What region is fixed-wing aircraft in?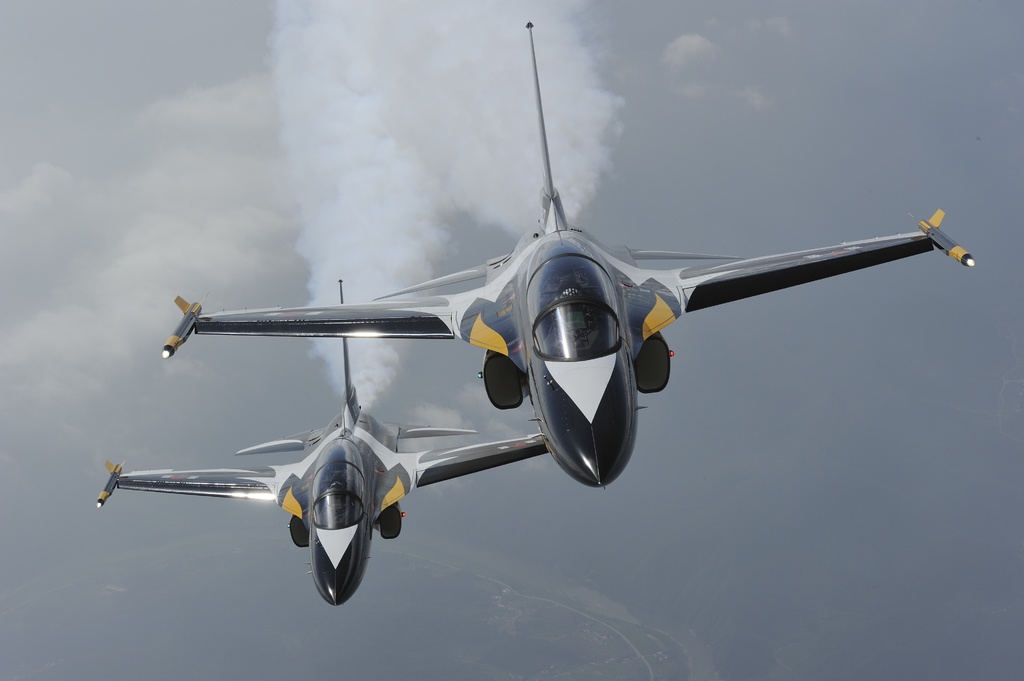
box(152, 13, 981, 491).
